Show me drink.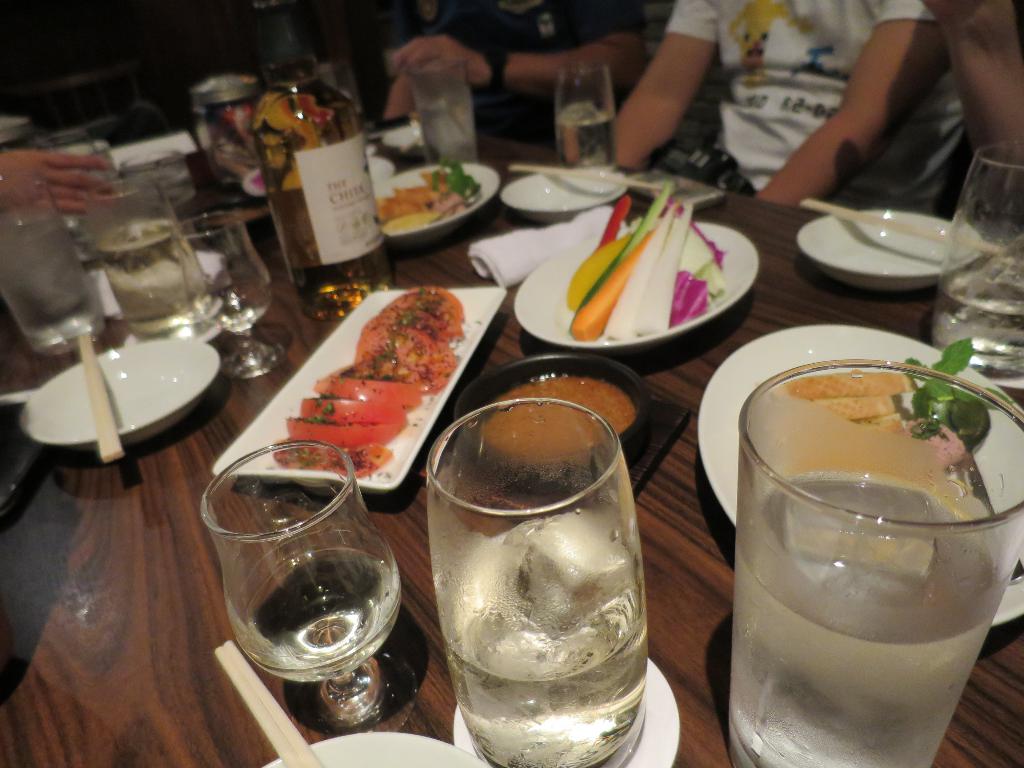
drink is here: 931, 138, 1023, 393.
